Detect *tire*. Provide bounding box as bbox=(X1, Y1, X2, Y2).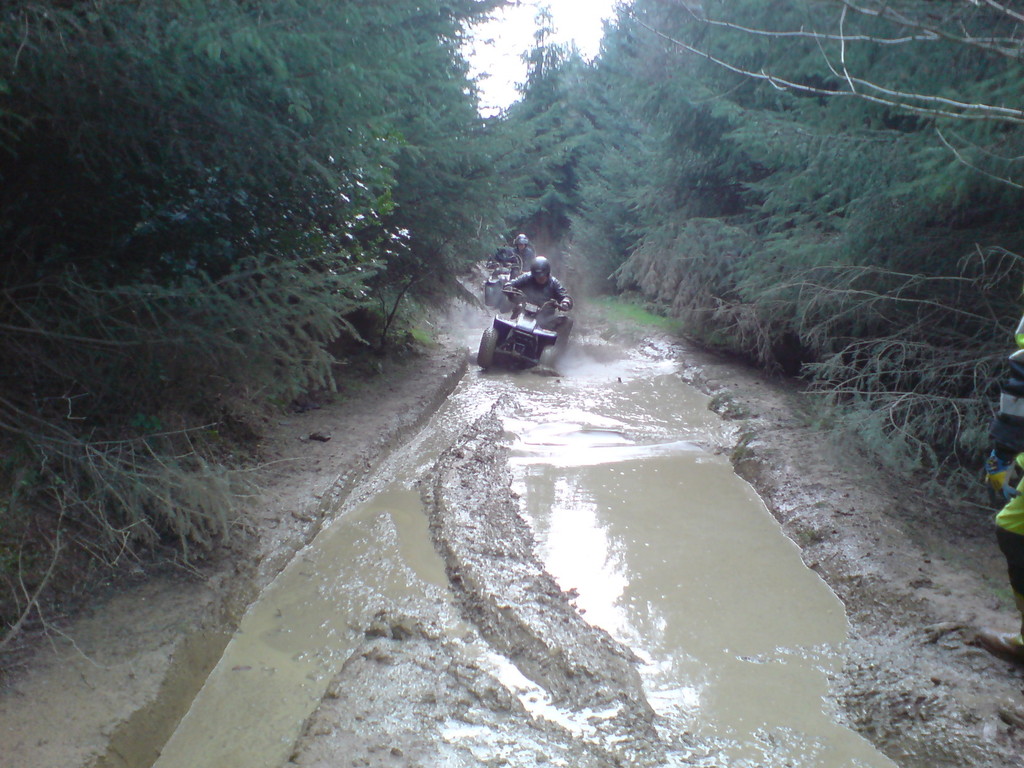
bbox=(538, 339, 559, 376).
